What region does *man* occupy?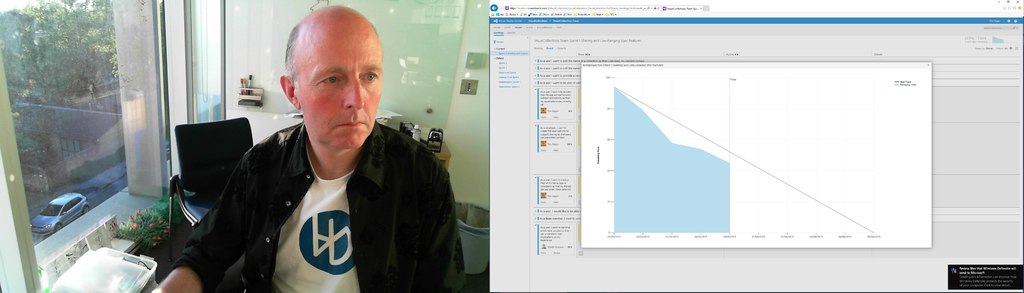
{"x1": 168, "y1": 19, "x2": 451, "y2": 292}.
